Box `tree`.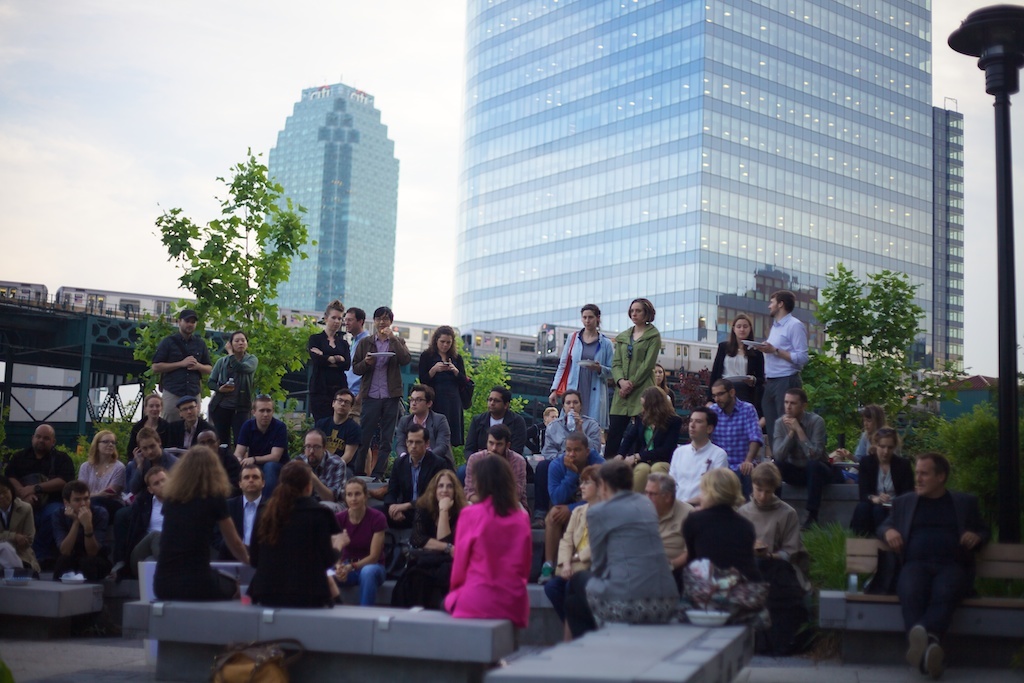
{"x1": 674, "y1": 366, "x2": 710, "y2": 434}.
